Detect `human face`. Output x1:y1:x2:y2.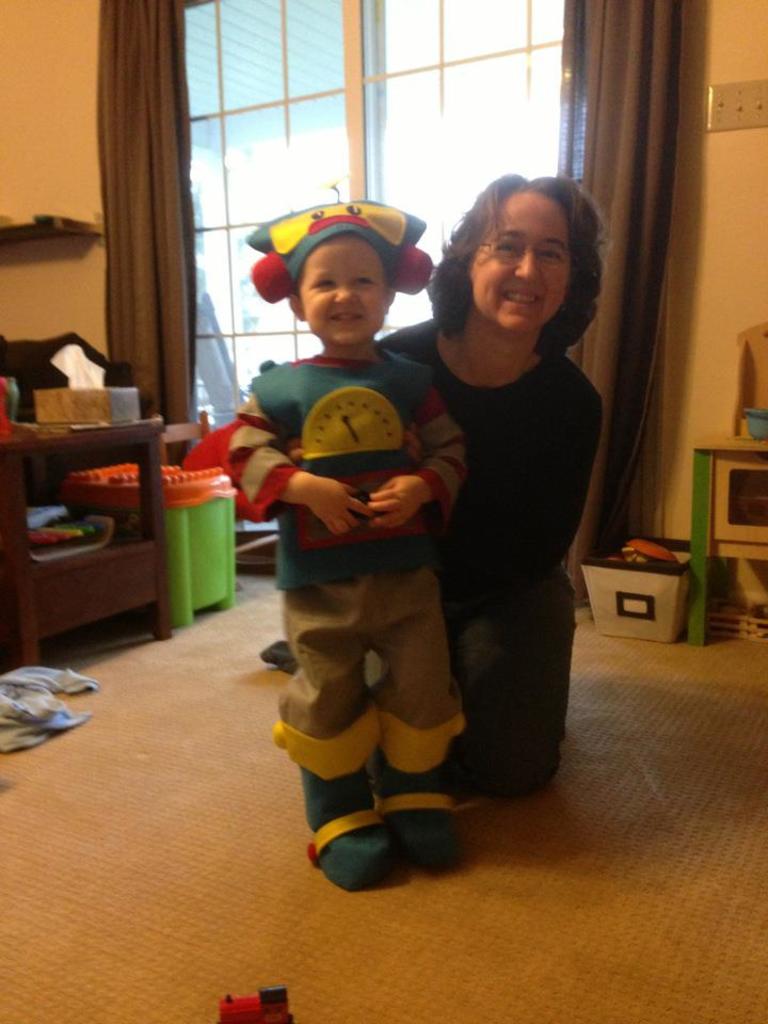
293:237:389:350.
